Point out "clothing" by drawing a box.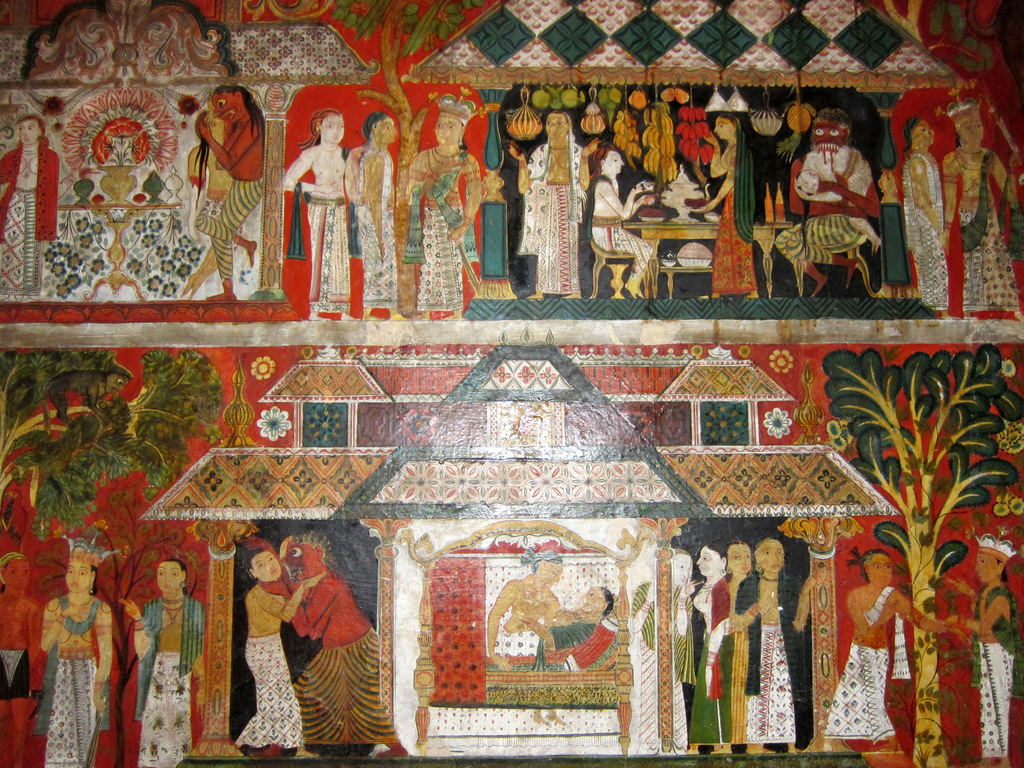
<box>229,586,320,744</box>.
